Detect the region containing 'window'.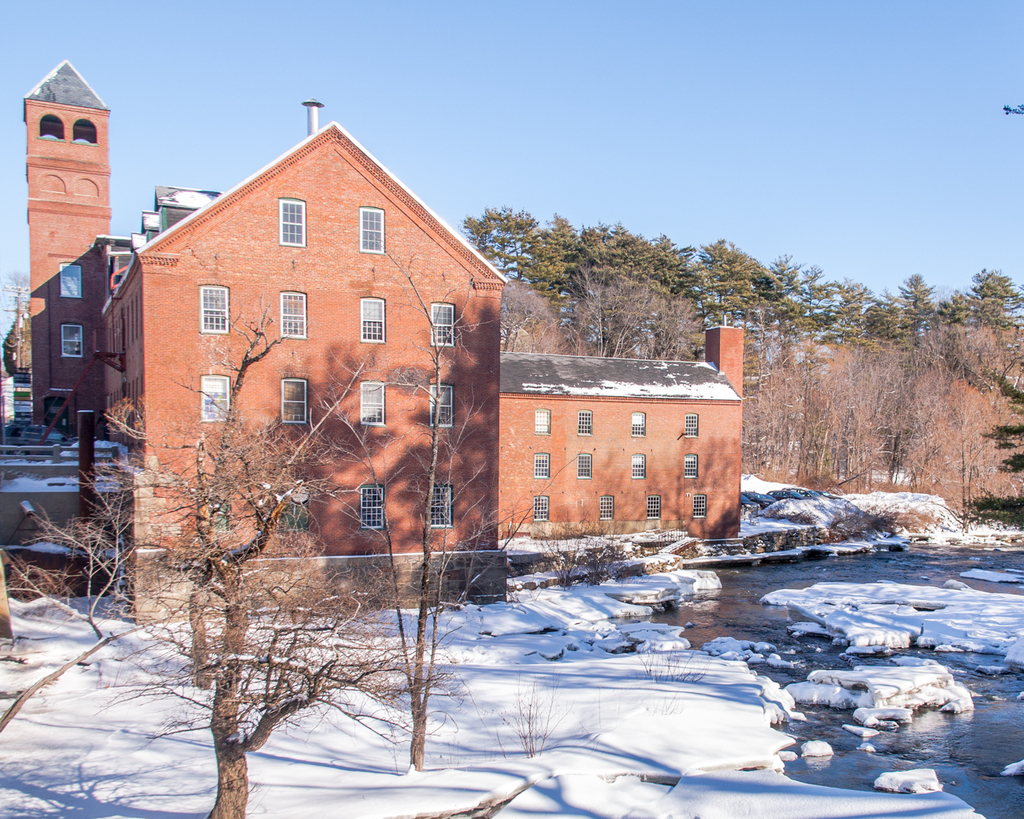
(601,493,617,517).
